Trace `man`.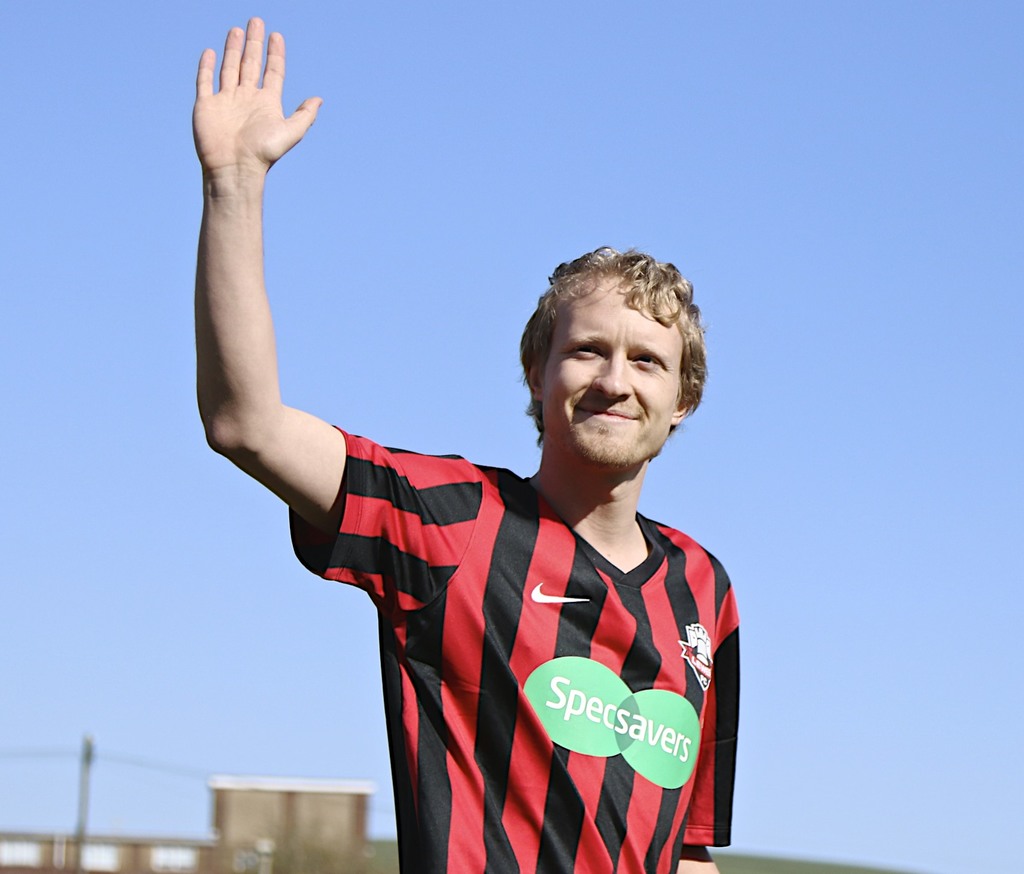
Traced to <region>191, 10, 734, 873</region>.
